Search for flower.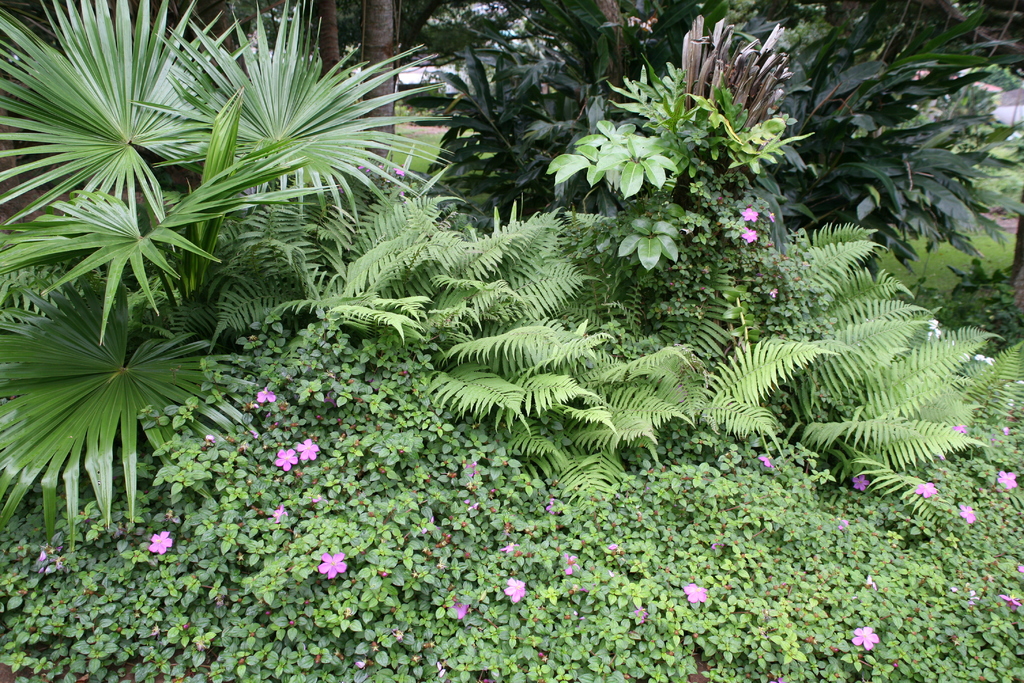
Found at {"left": 256, "top": 384, "right": 278, "bottom": 404}.
